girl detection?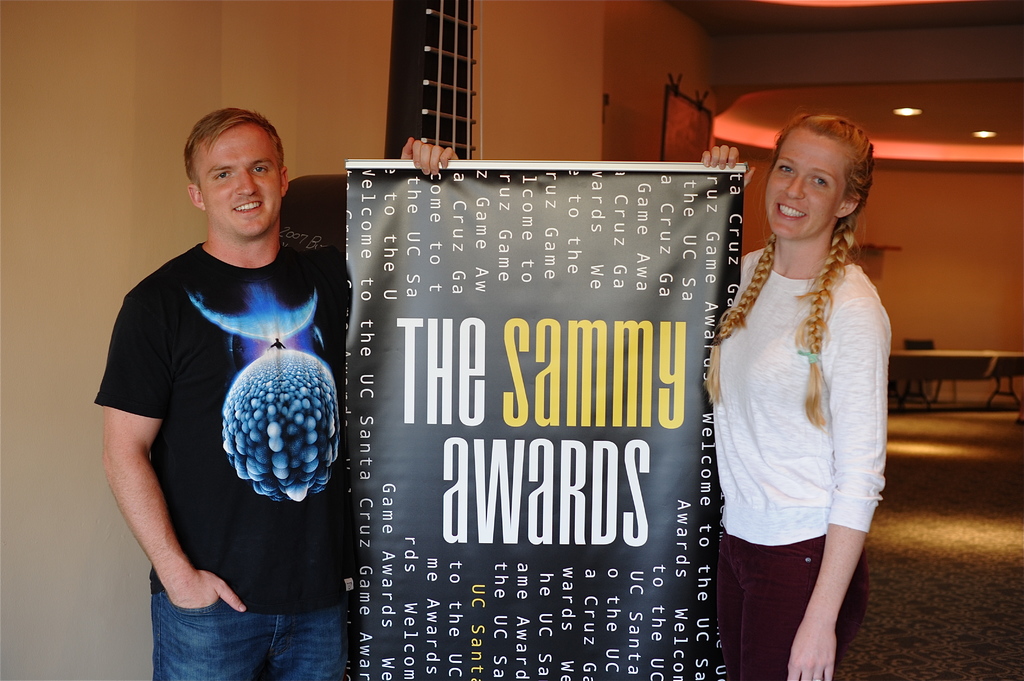
x1=699, y1=103, x2=894, y2=680
